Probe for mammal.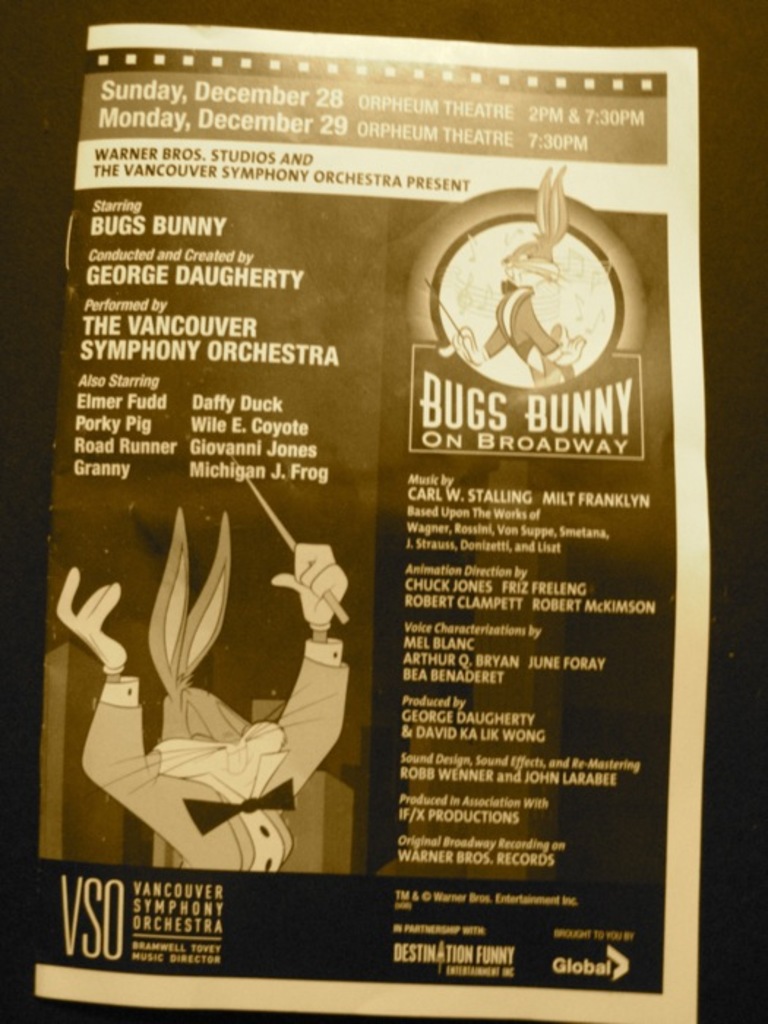
Probe result: locate(439, 155, 591, 382).
